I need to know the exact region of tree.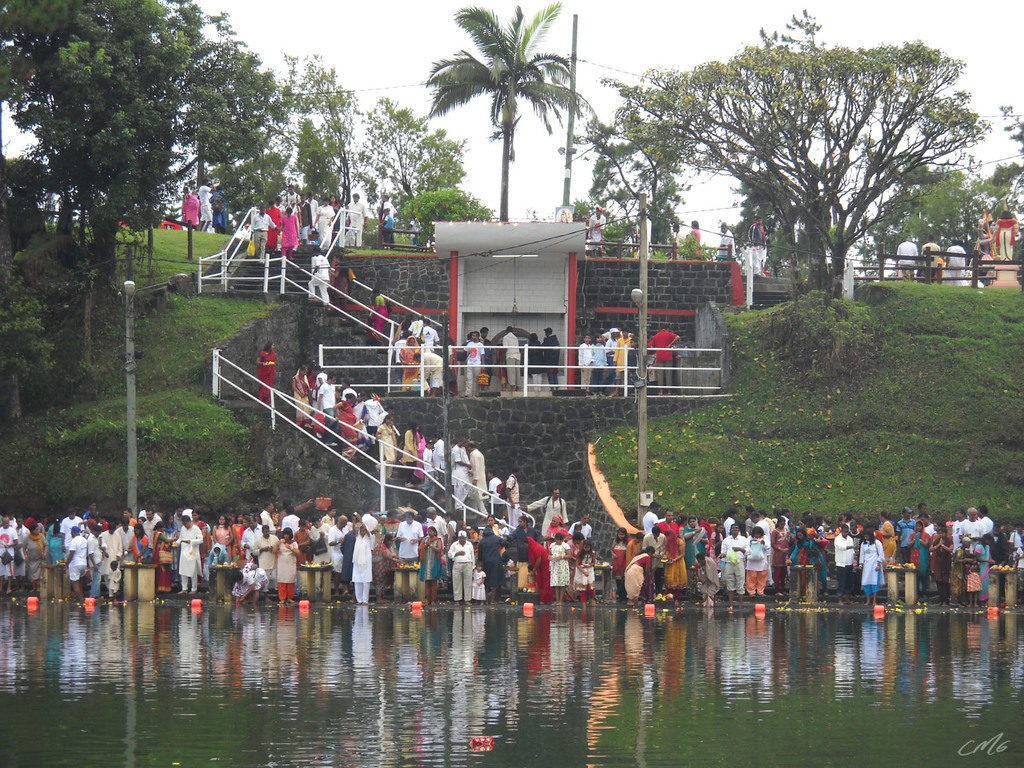
Region: region(182, 58, 348, 212).
